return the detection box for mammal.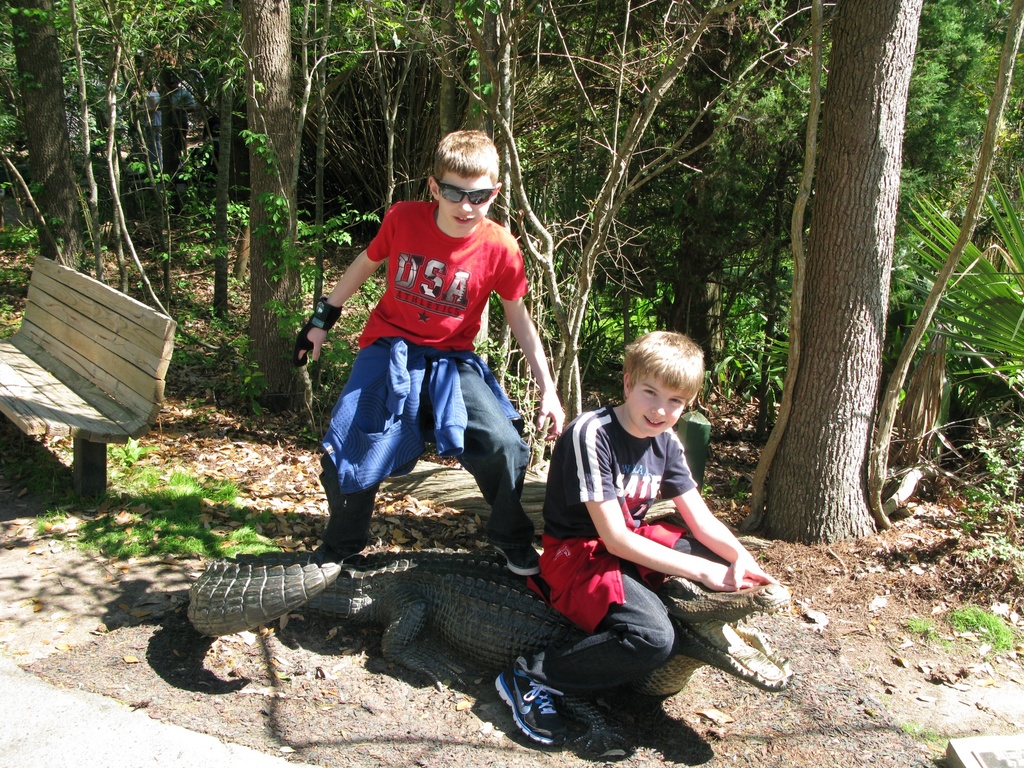
l=487, t=323, r=779, b=739.
